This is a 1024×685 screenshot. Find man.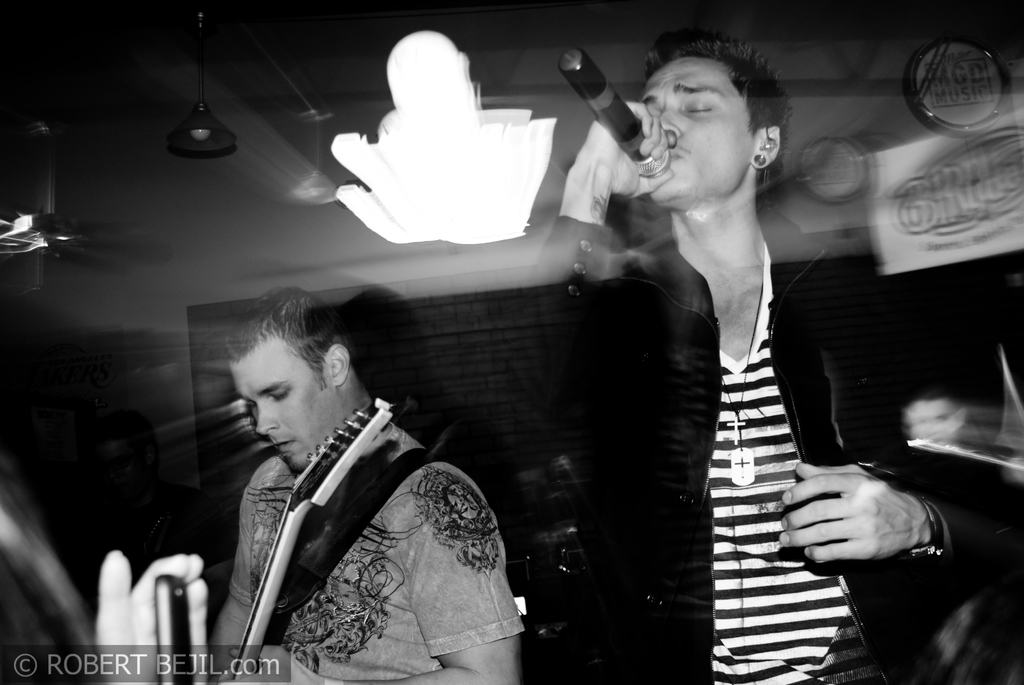
Bounding box: 886, 379, 1001, 477.
